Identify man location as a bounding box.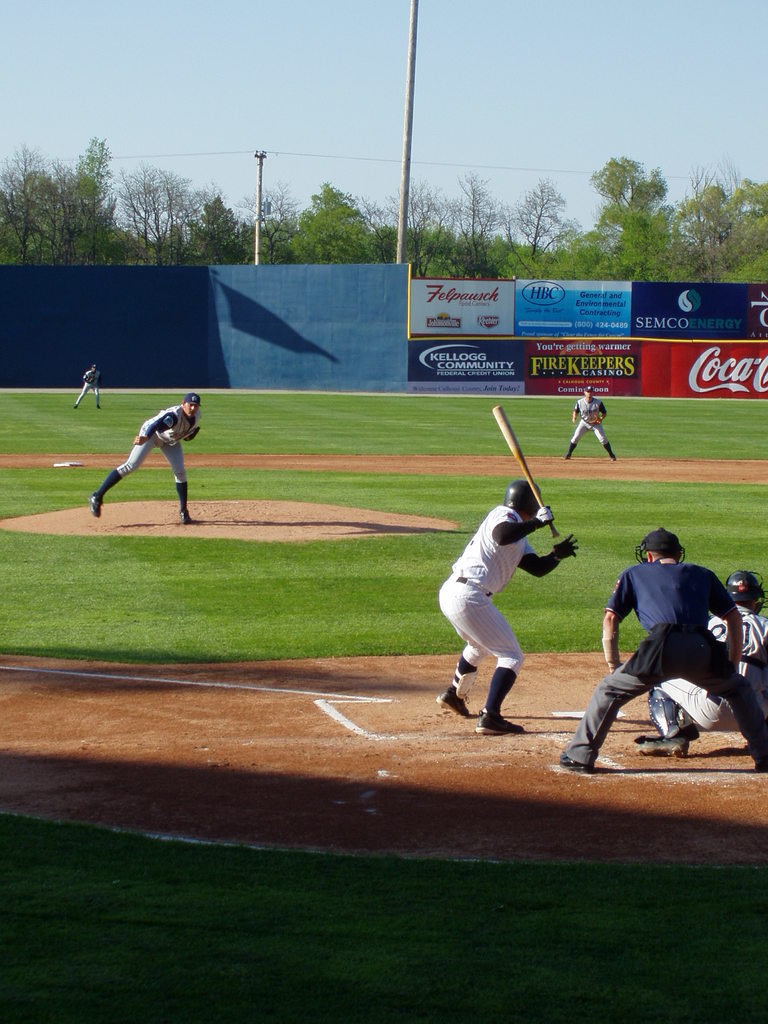
BBox(84, 394, 203, 528).
